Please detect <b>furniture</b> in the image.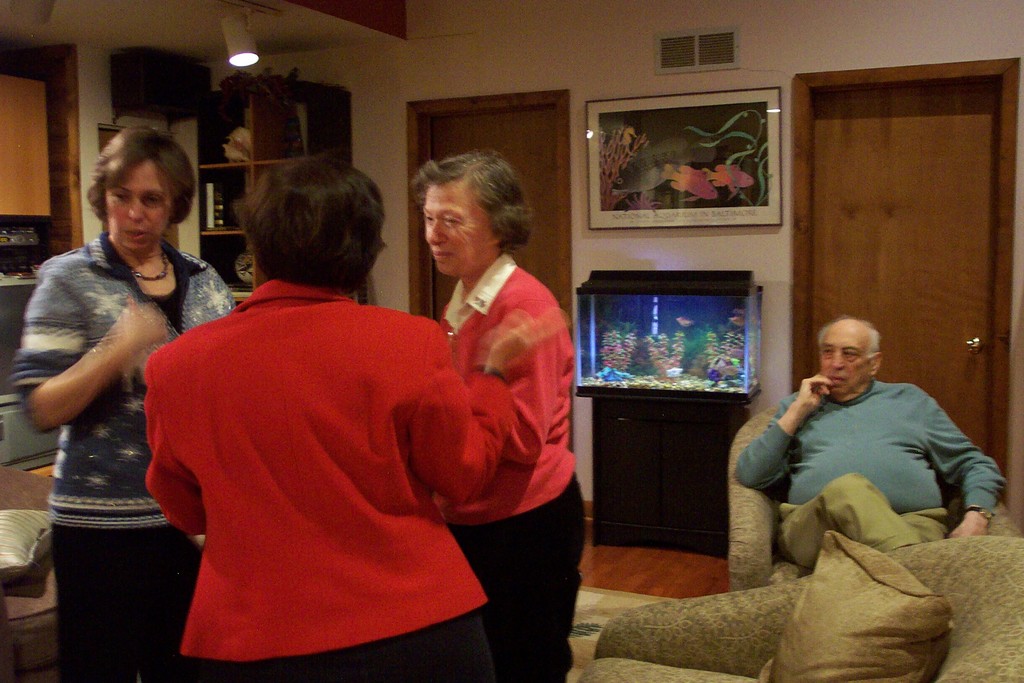
region(727, 406, 1022, 591).
